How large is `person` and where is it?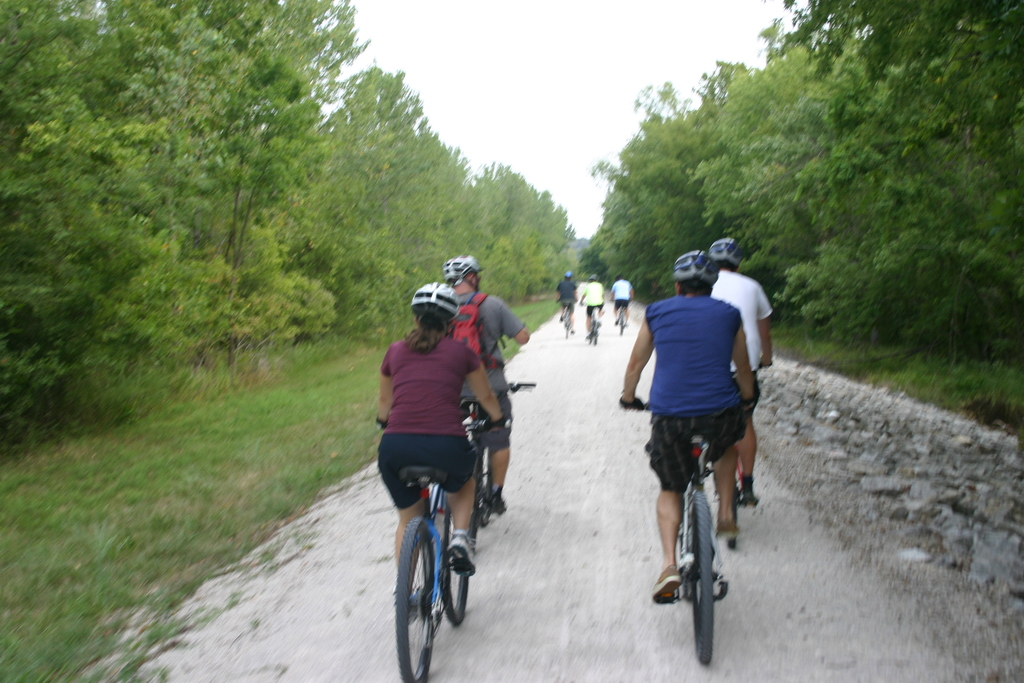
Bounding box: bbox=(605, 273, 634, 329).
